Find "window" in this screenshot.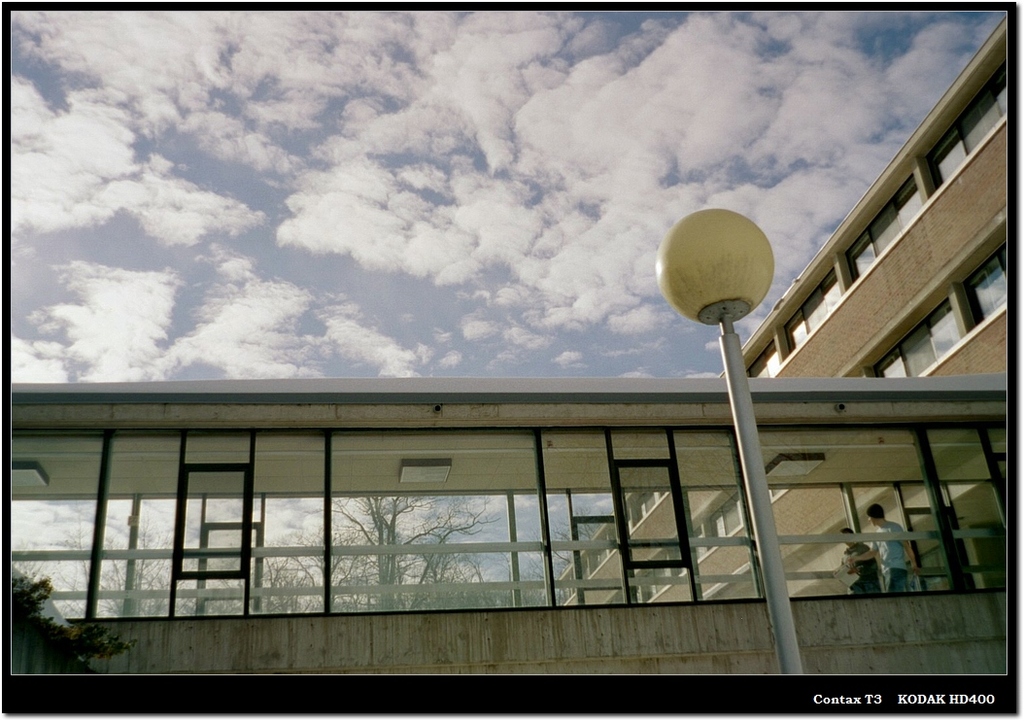
The bounding box for "window" is [644, 562, 678, 596].
